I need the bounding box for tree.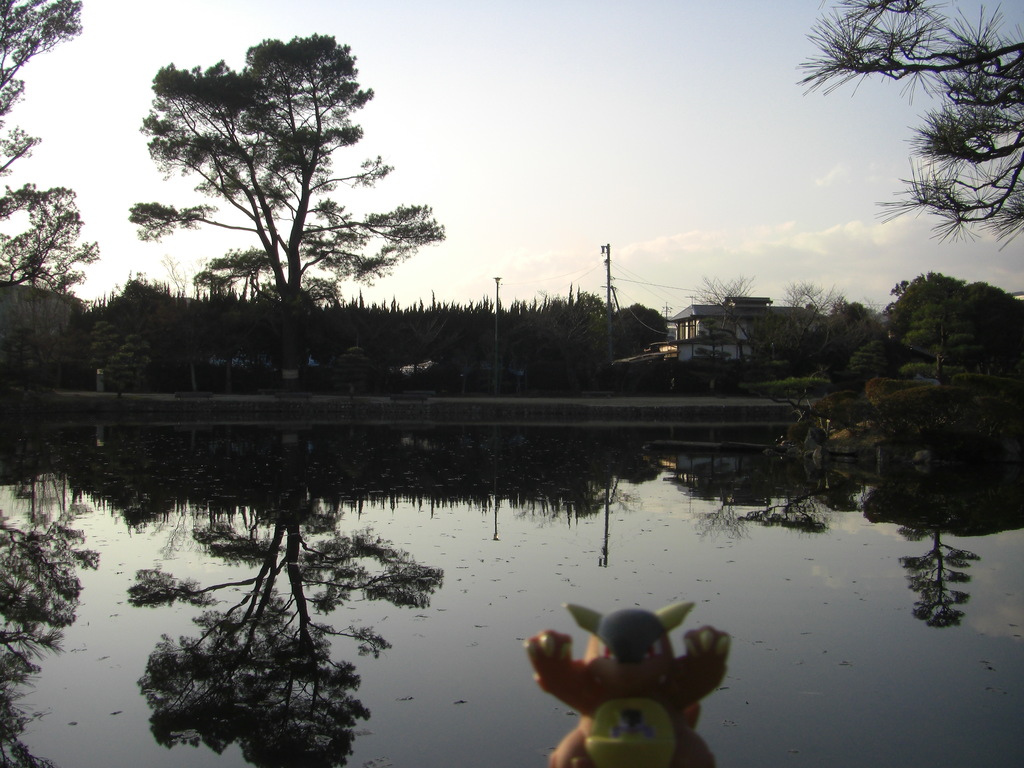
Here it is: box=[128, 30, 453, 317].
